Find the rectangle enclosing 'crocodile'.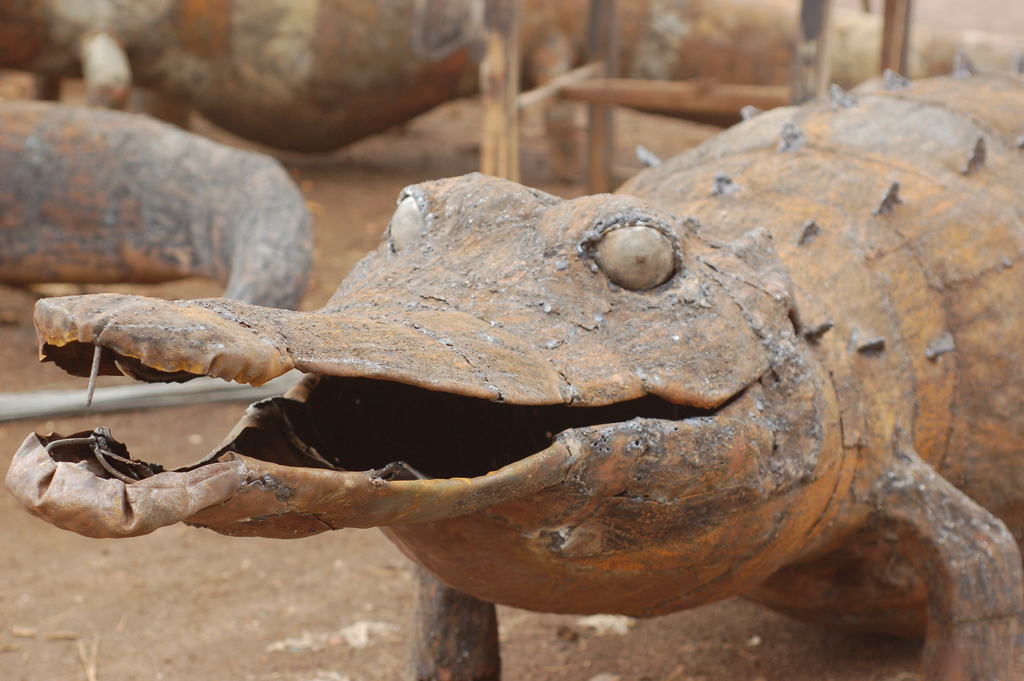
(left=0, top=98, right=309, bottom=313).
